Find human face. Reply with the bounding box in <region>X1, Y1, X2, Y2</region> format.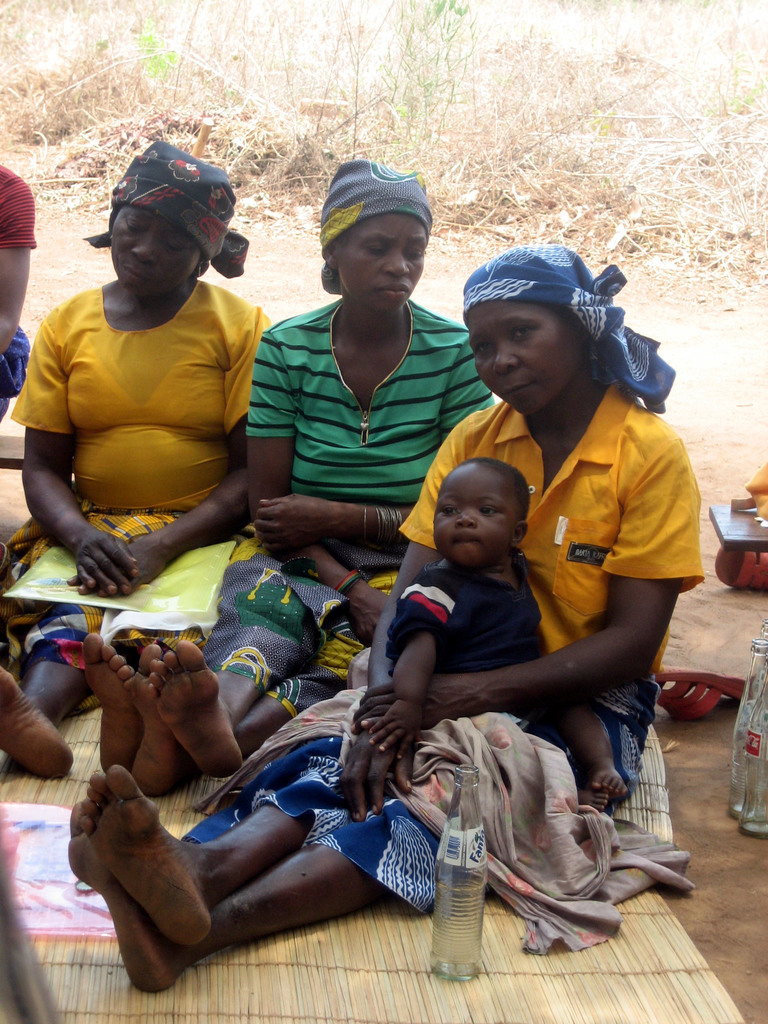
<region>435, 474, 517, 572</region>.
